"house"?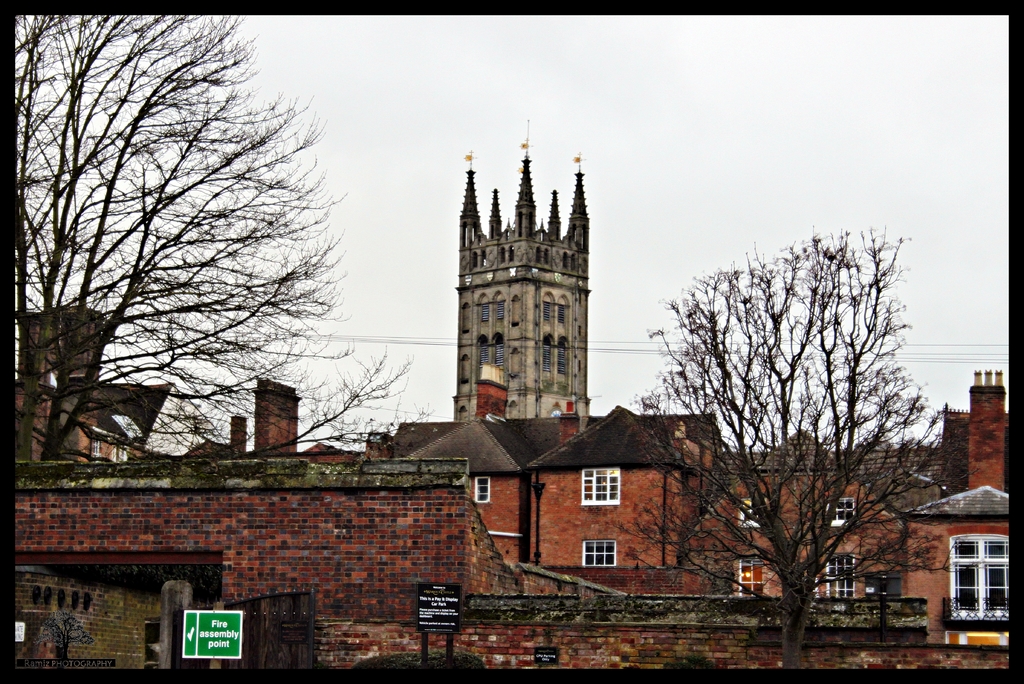
x1=934, y1=380, x2=1021, y2=491
